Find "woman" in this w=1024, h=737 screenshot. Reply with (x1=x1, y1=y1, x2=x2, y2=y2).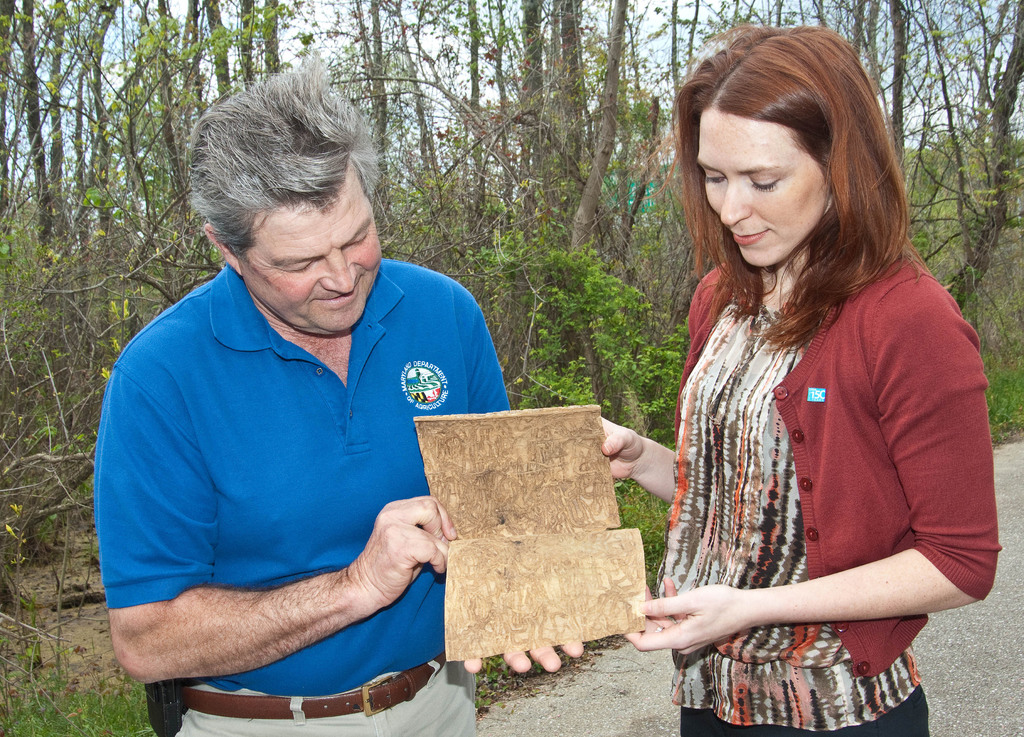
(x1=601, y1=24, x2=1004, y2=736).
